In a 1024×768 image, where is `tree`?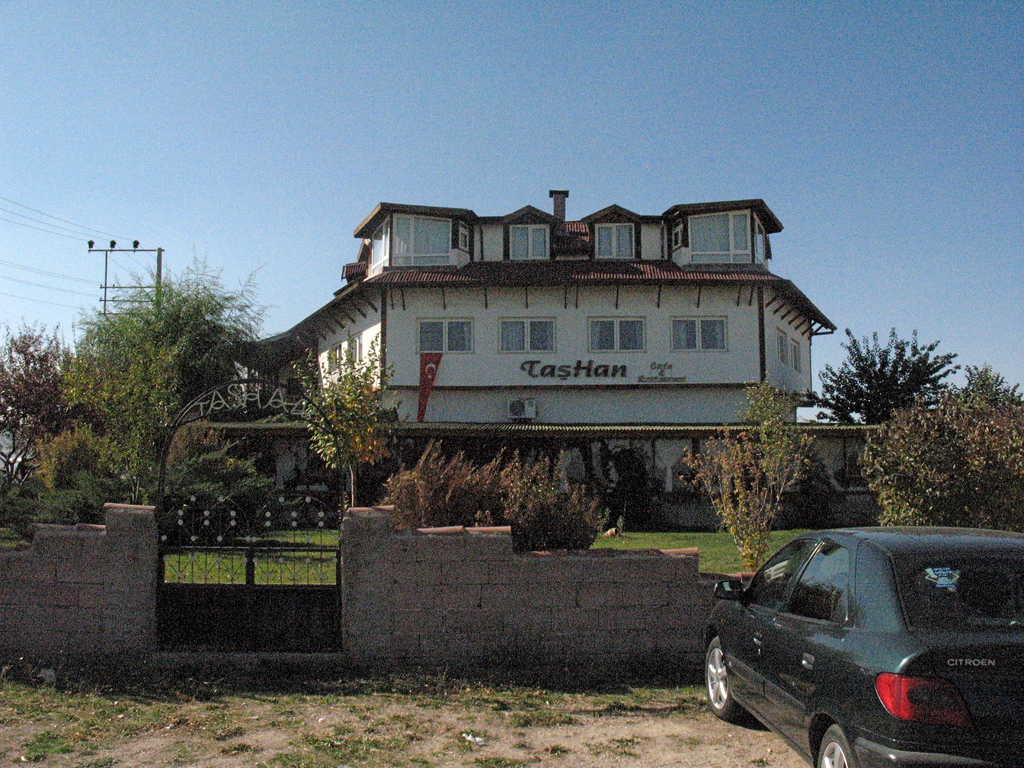
x1=673, y1=378, x2=812, y2=574.
